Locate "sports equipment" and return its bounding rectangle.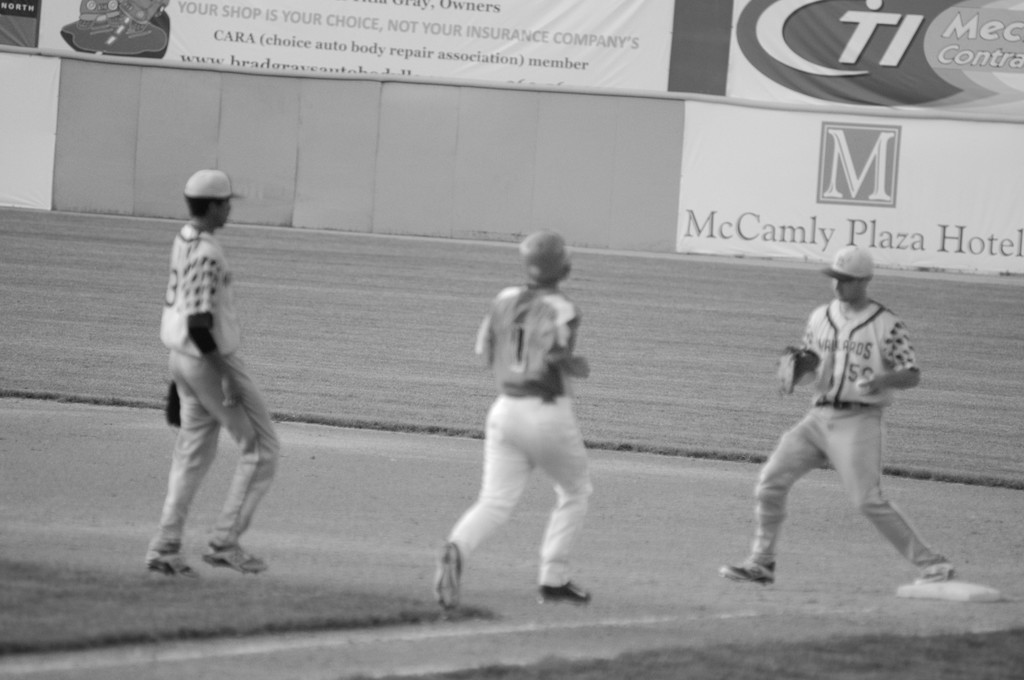
<bbox>514, 230, 568, 281</bbox>.
